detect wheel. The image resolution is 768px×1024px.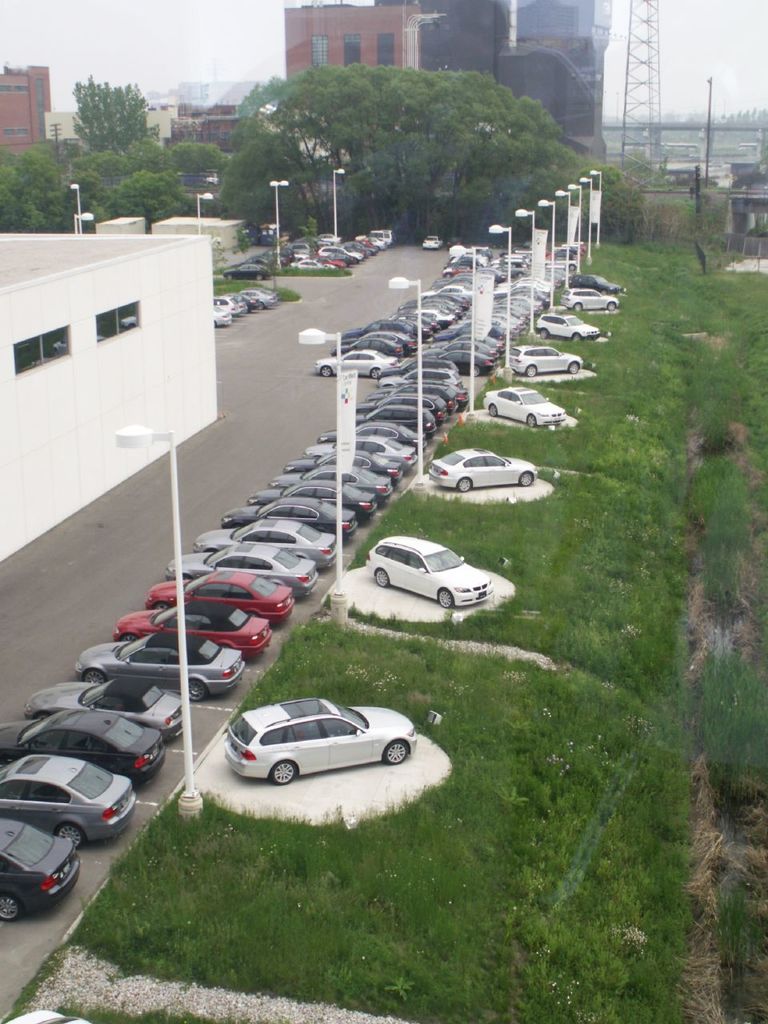
<box>257,274,264,280</box>.
